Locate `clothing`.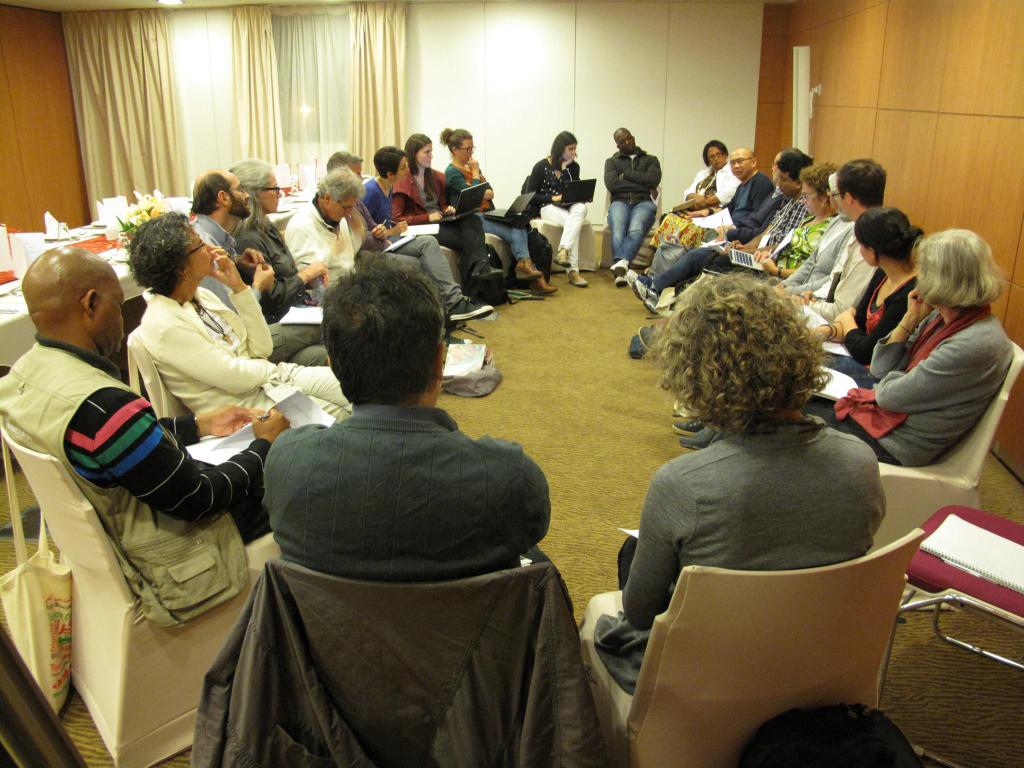
Bounding box: locate(136, 287, 349, 431).
